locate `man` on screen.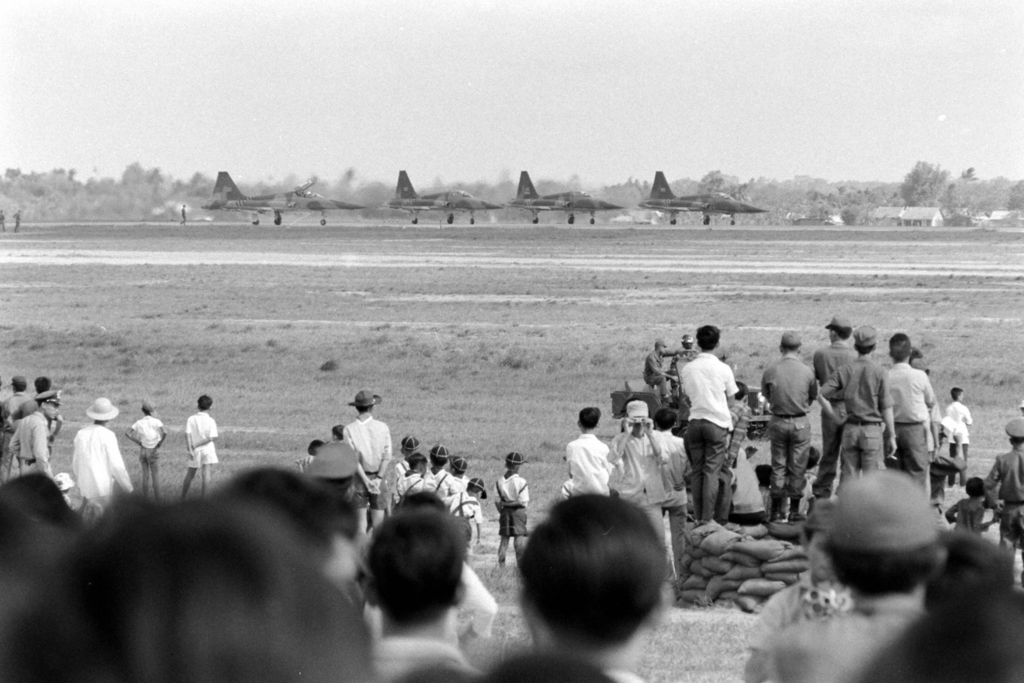
On screen at select_region(608, 399, 672, 575).
